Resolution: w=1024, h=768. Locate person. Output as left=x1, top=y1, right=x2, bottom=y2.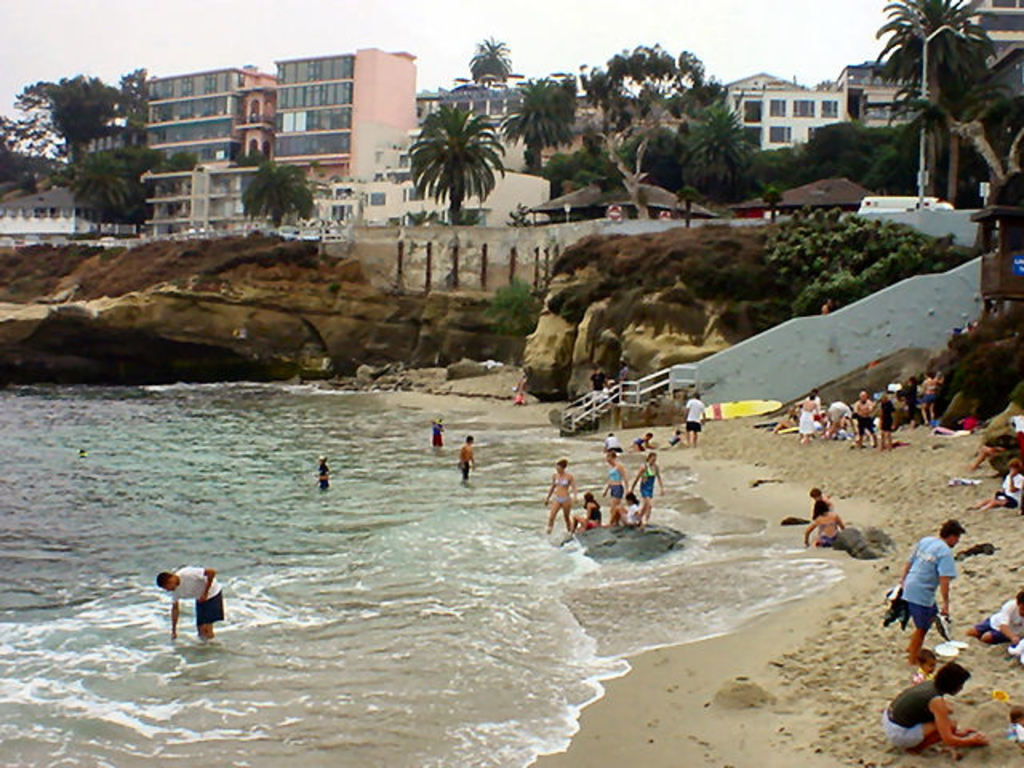
left=626, top=451, right=661, bottom=523.
